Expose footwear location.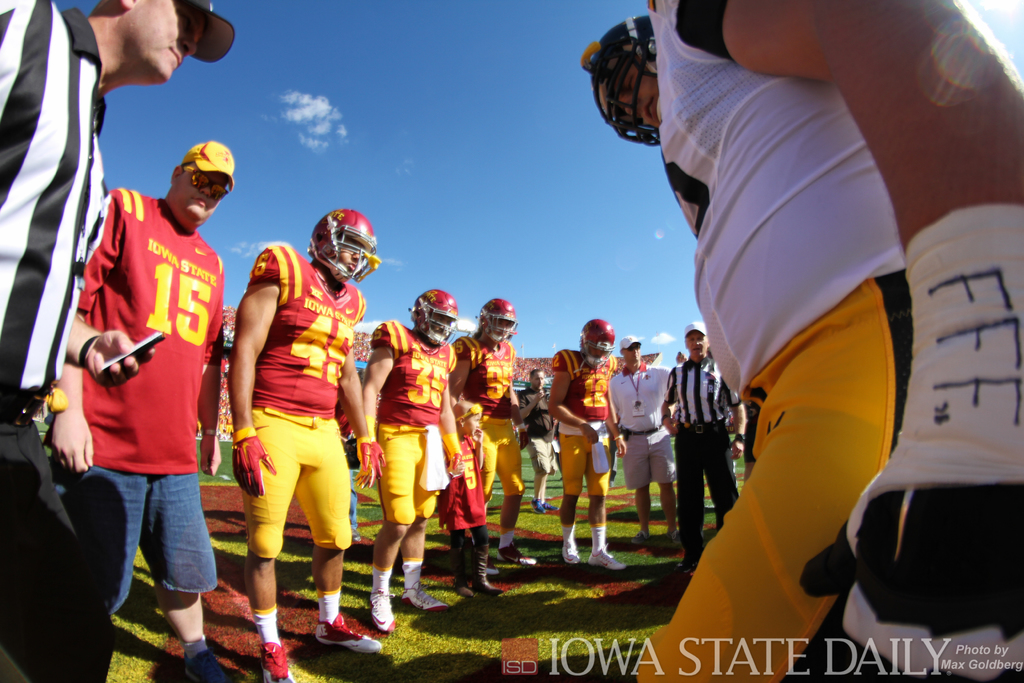
Exposed at locate(500, 540, 537, 569).
